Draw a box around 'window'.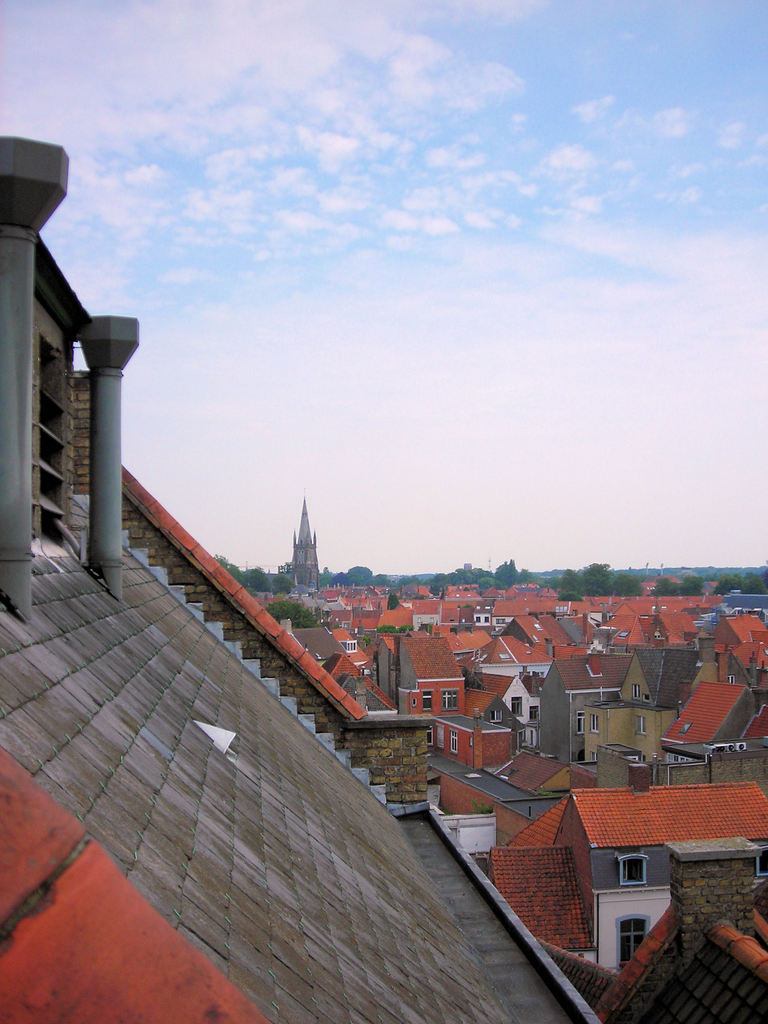
(x1=420, y1=691, x2=431, y2=707).
